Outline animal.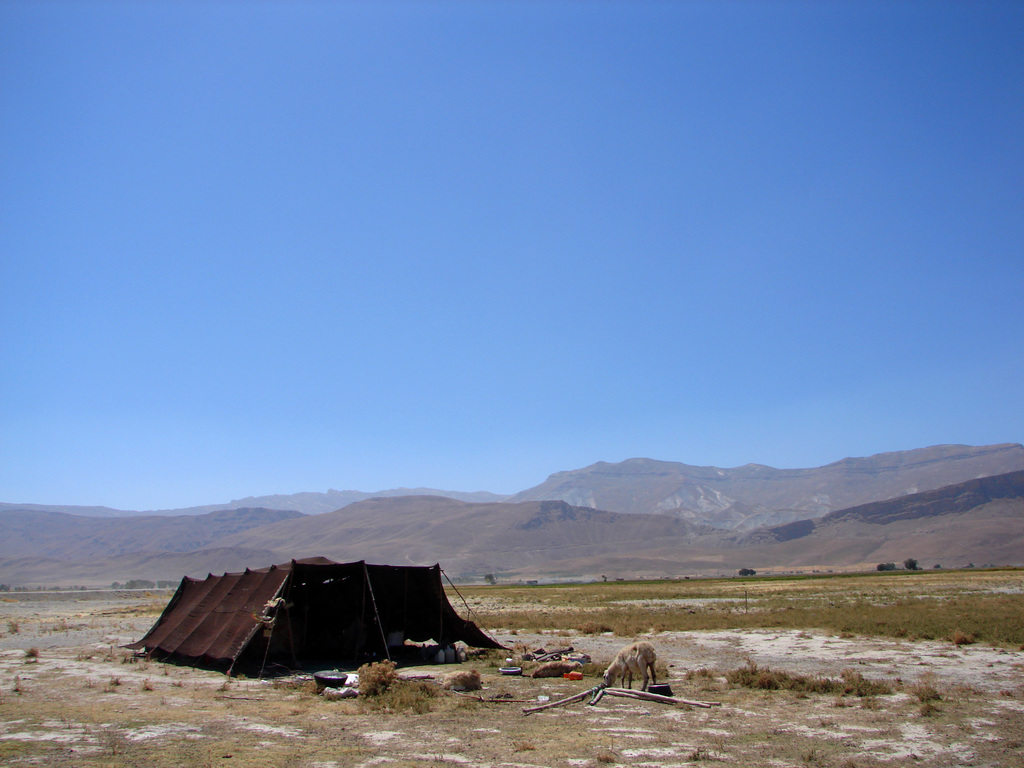
Outline: <bbox>444, 668, 481, 691</bbox>.
